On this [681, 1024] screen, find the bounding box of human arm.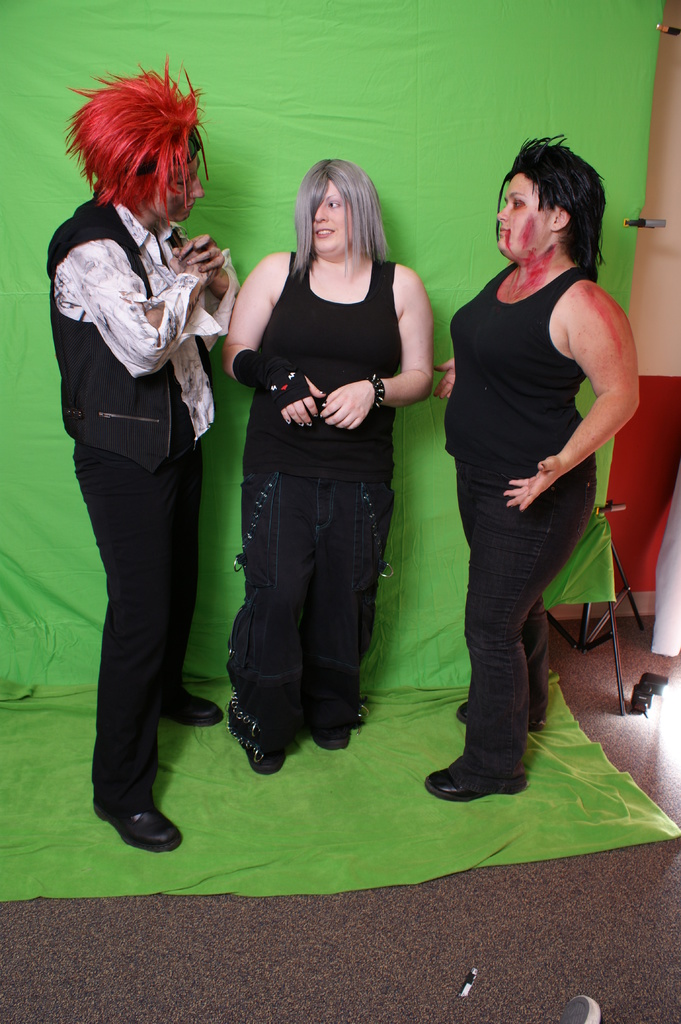
Bounding box: left=428, top=357, right=455, bottom=403.
